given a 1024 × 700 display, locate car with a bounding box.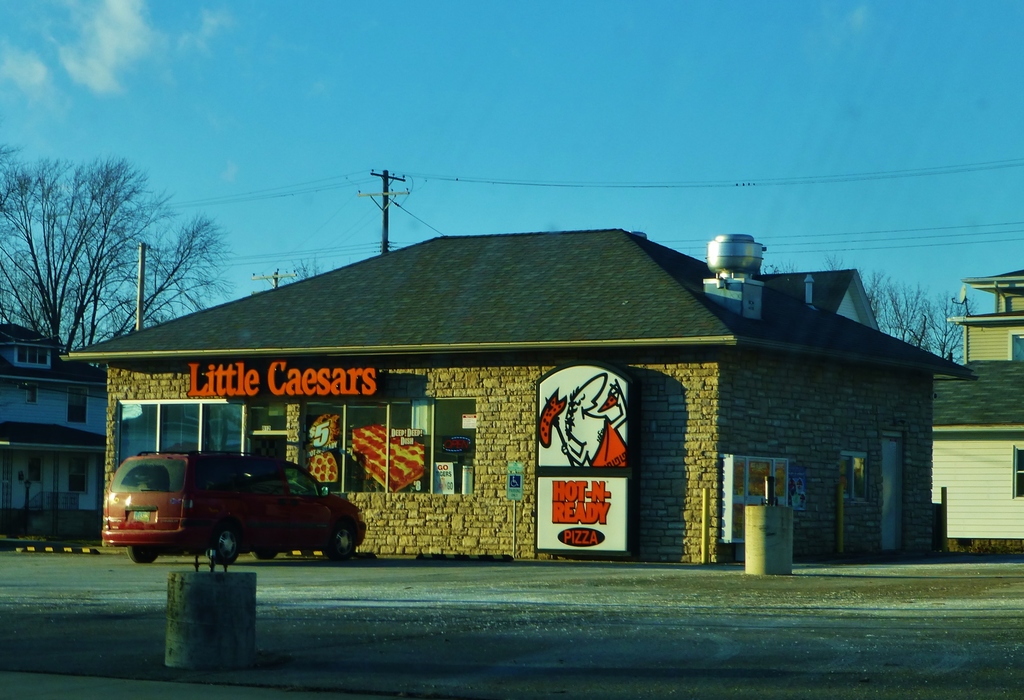
Located: <bbox>103, 454, 371, 576</bbox>.
